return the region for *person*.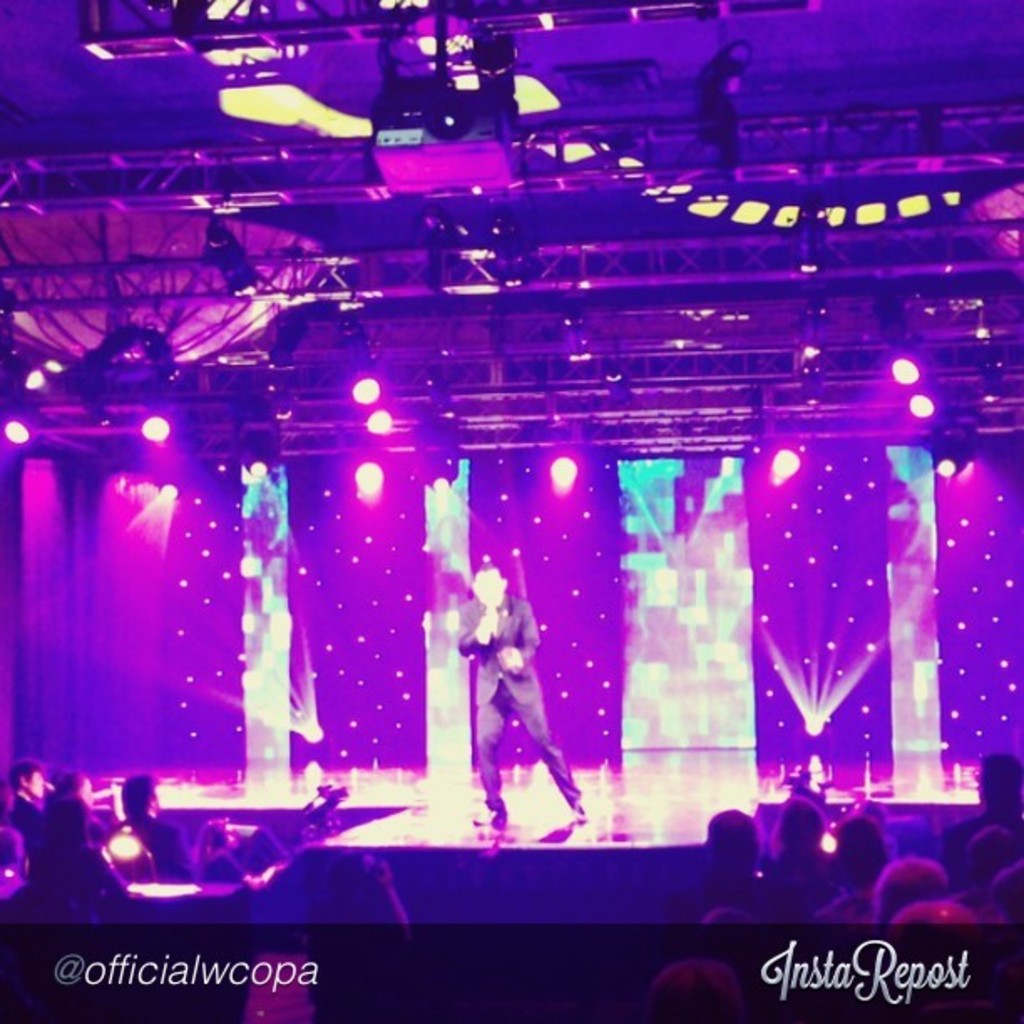
[450,561,597,820].
